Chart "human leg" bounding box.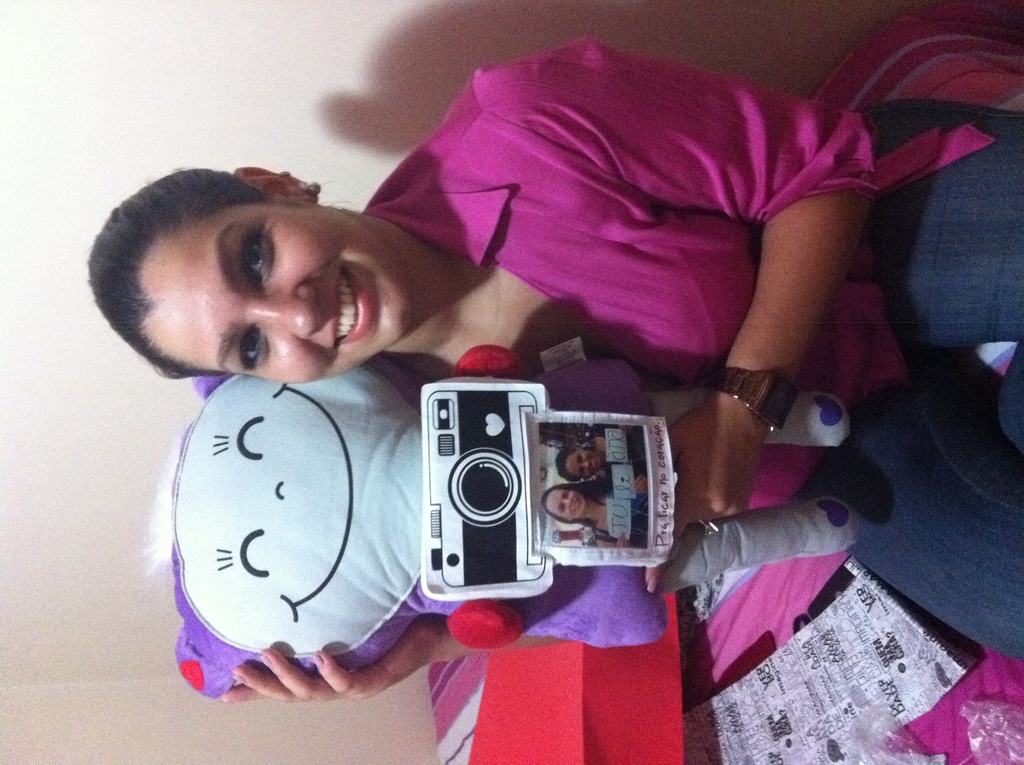
Charted: [x1=814, y1=351, x2=1023, y2=675].
